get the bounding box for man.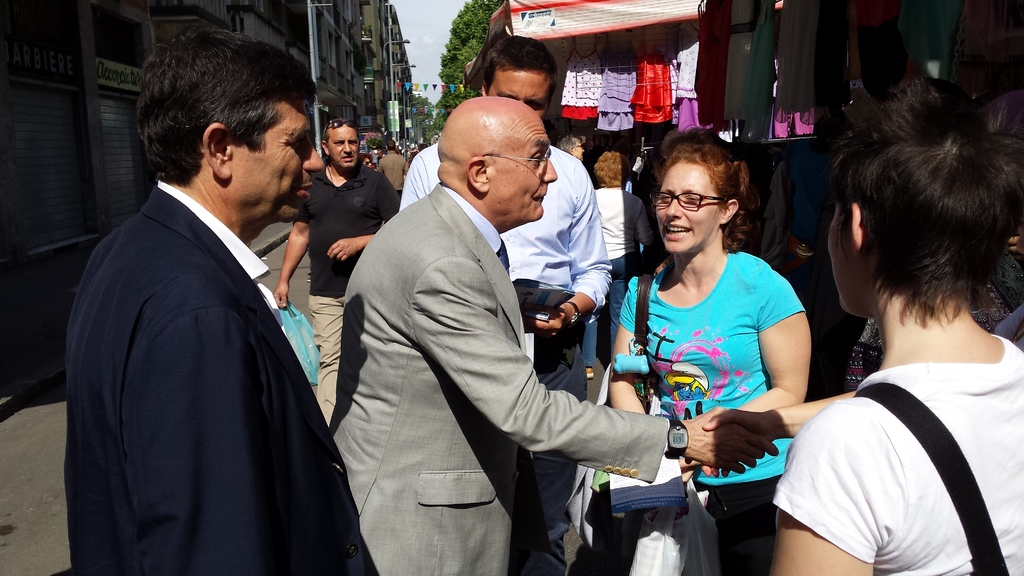
(404,36,616,575).
